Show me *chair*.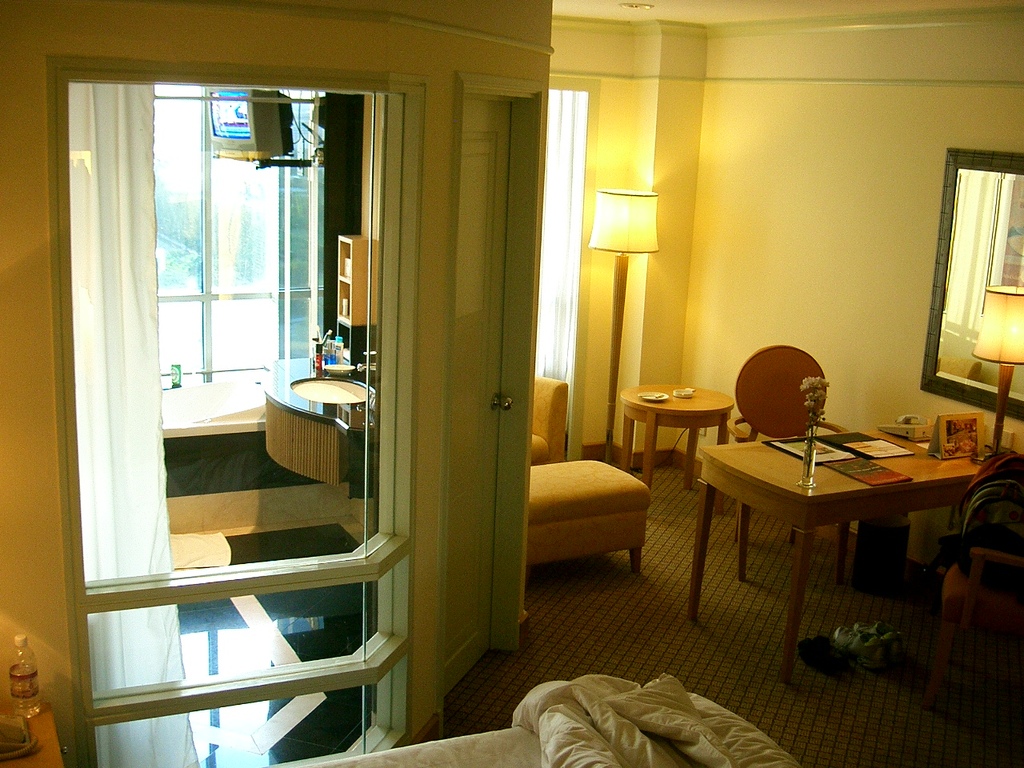
*chair* is here: <region>526, 374, 571, 462</region>.
